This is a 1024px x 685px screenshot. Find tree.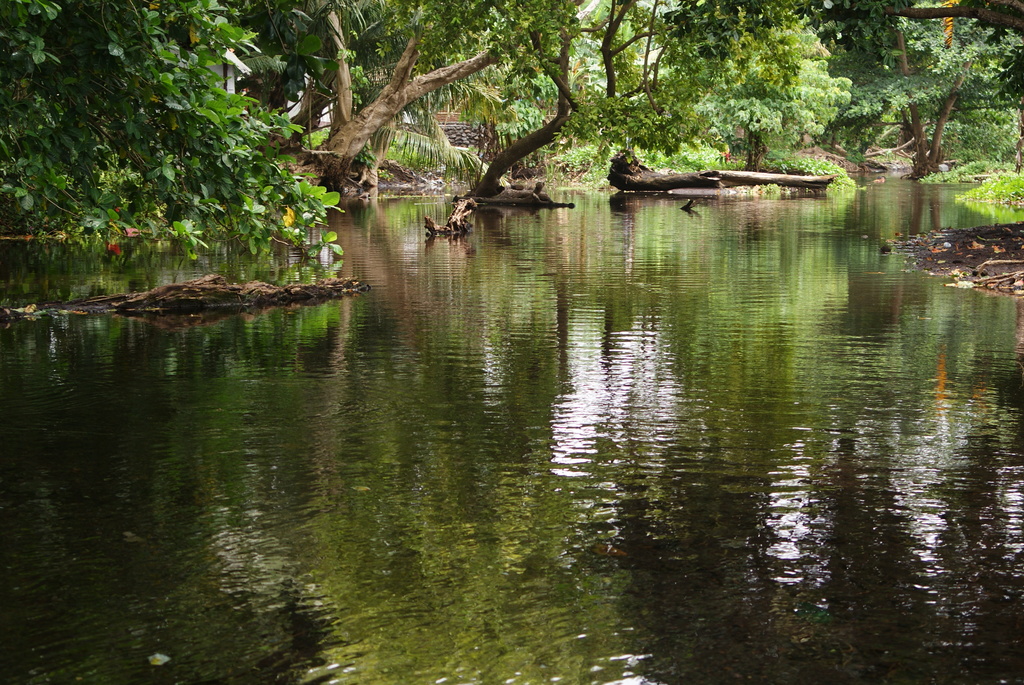
Bounding box: {"left": 847, "top": 0, "right": 1023, "bottom": 182}.
